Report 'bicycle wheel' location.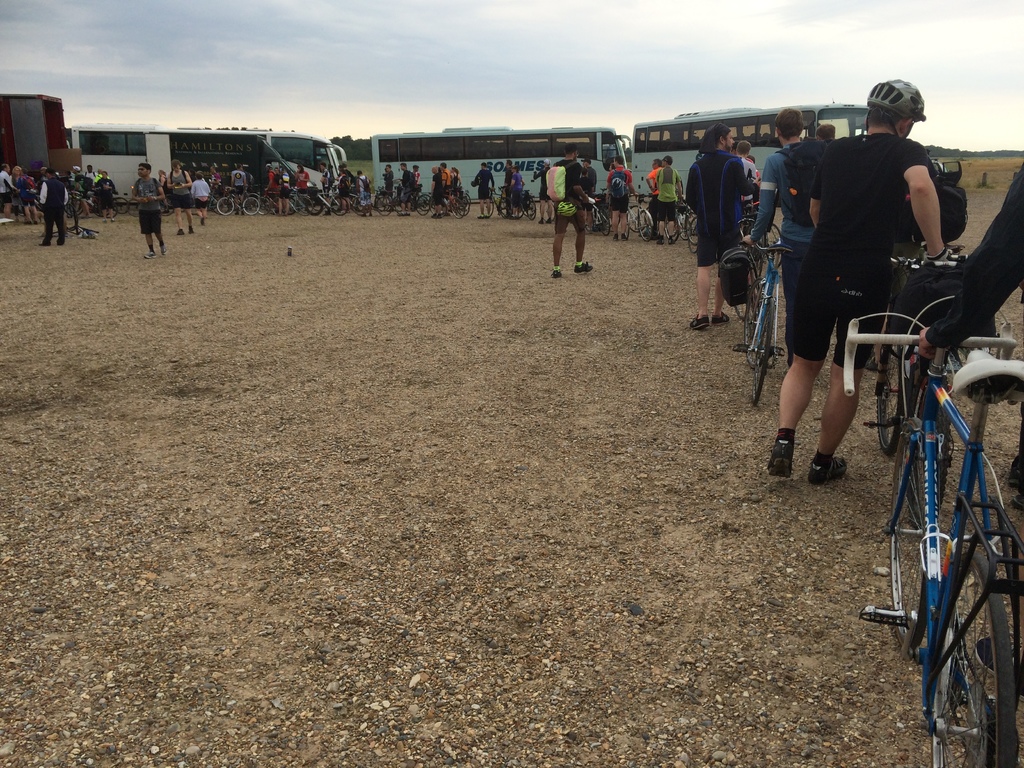
Report: {"left": 759, "top": 232, "right": 764, "bottom": 275}.
